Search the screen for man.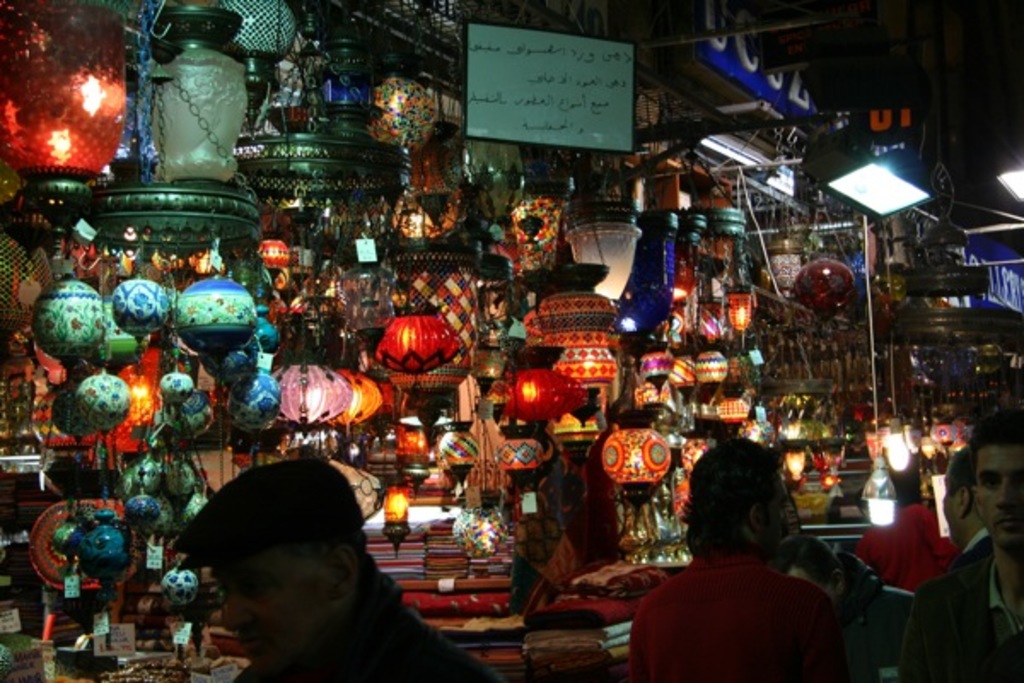
Found at <box>939,444,990,570</box>.
